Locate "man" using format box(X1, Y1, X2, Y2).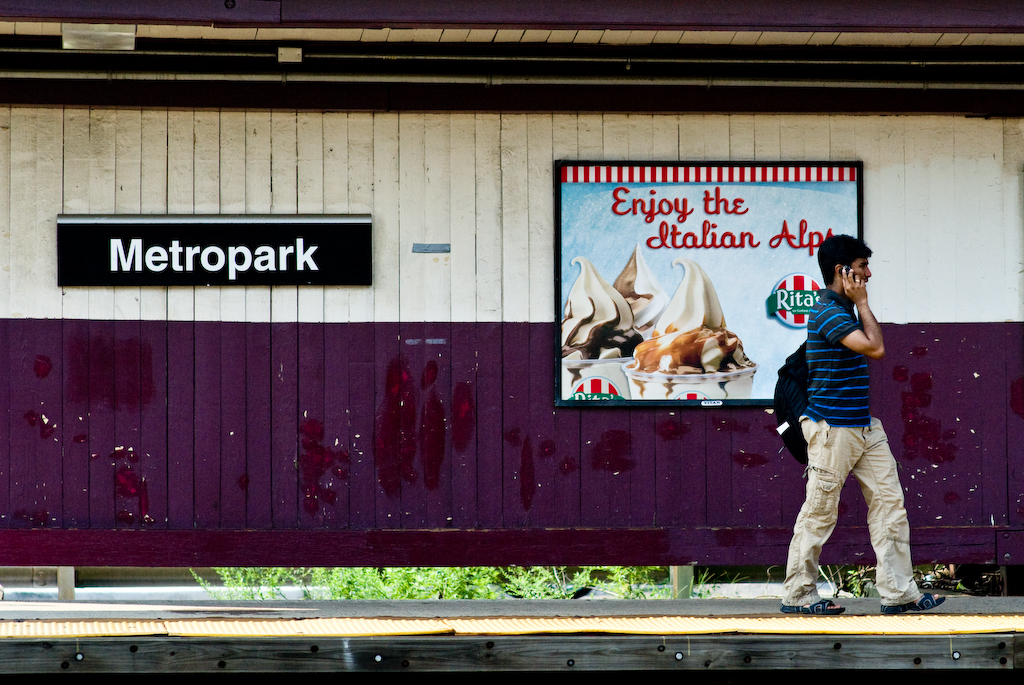
box(773, 243, 923, 630).
